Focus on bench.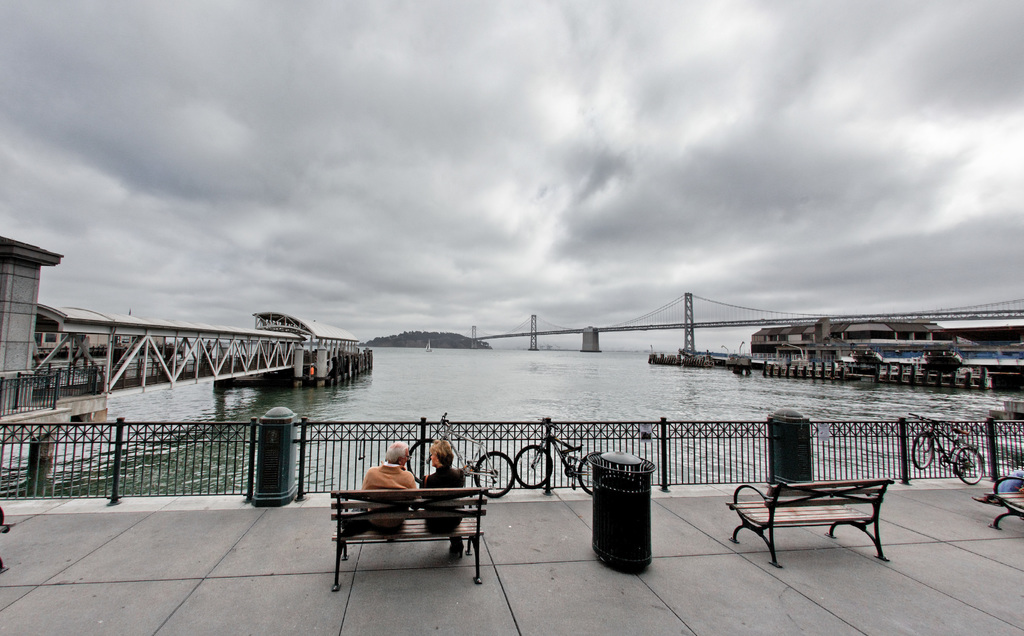
Focused at [left=986, top=476, right=1023, bottom=530].
